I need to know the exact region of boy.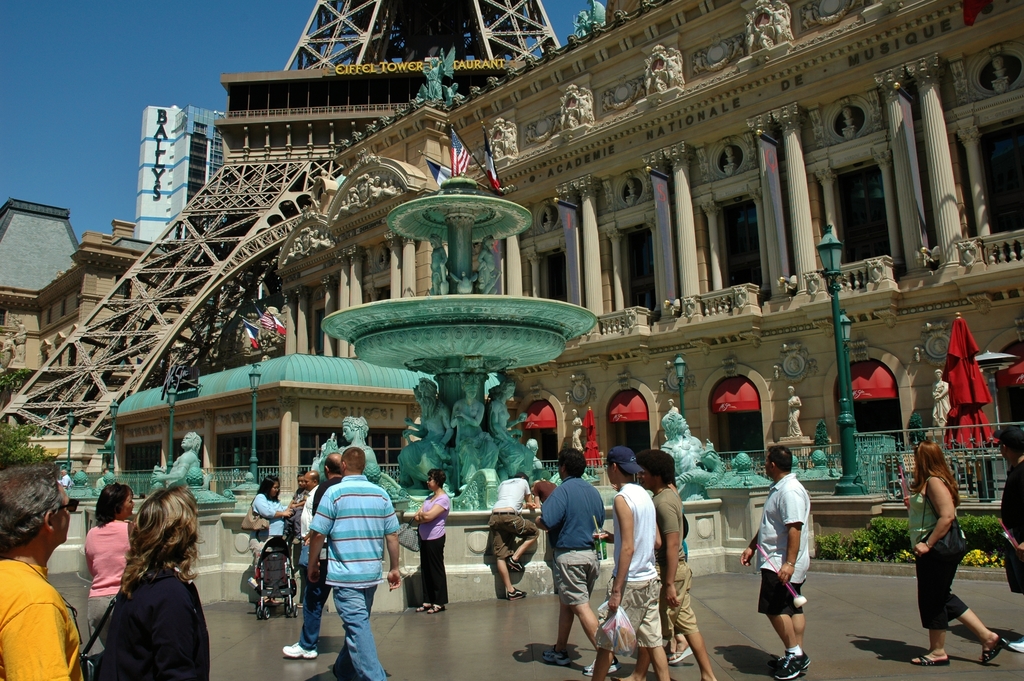
Region: x1=593 y1=444 x2=671 y2=680.
